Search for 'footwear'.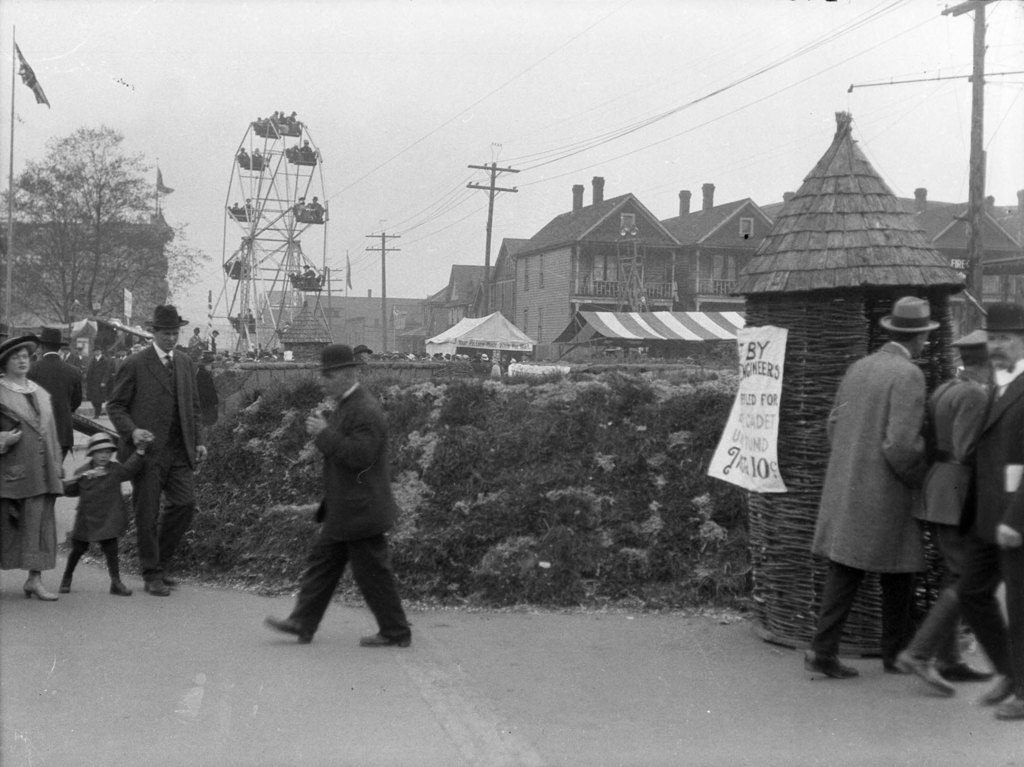
Found at box=[268, 617, 317, 647].
